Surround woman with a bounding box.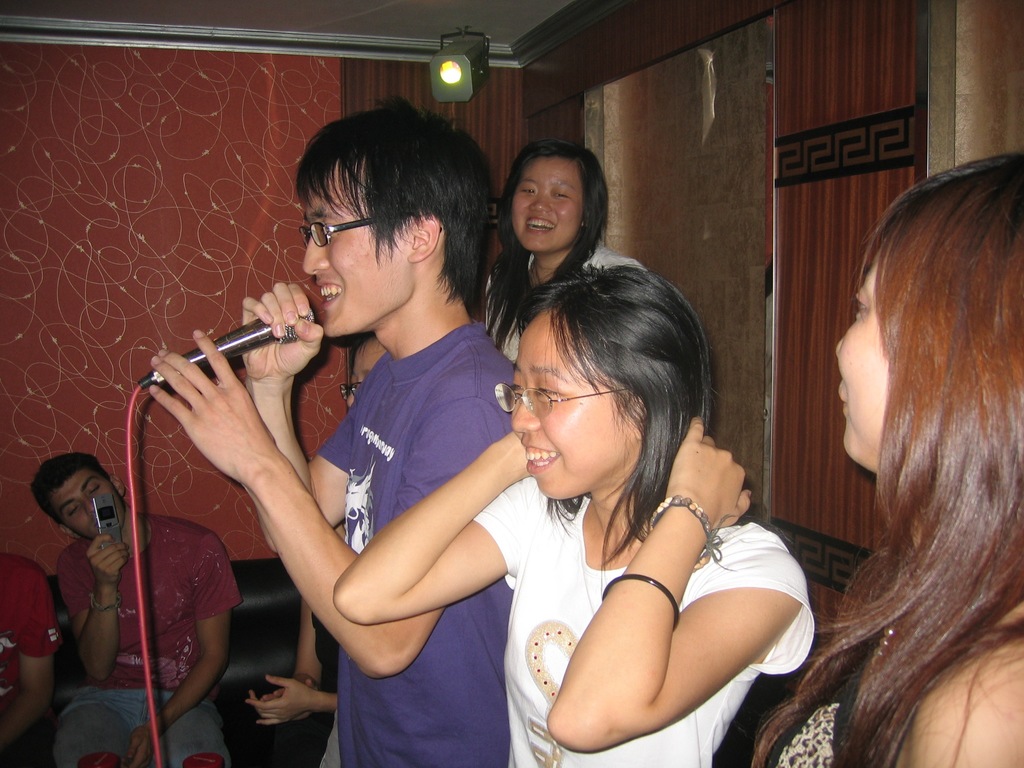
bbox(460, 239, 813, 767).
